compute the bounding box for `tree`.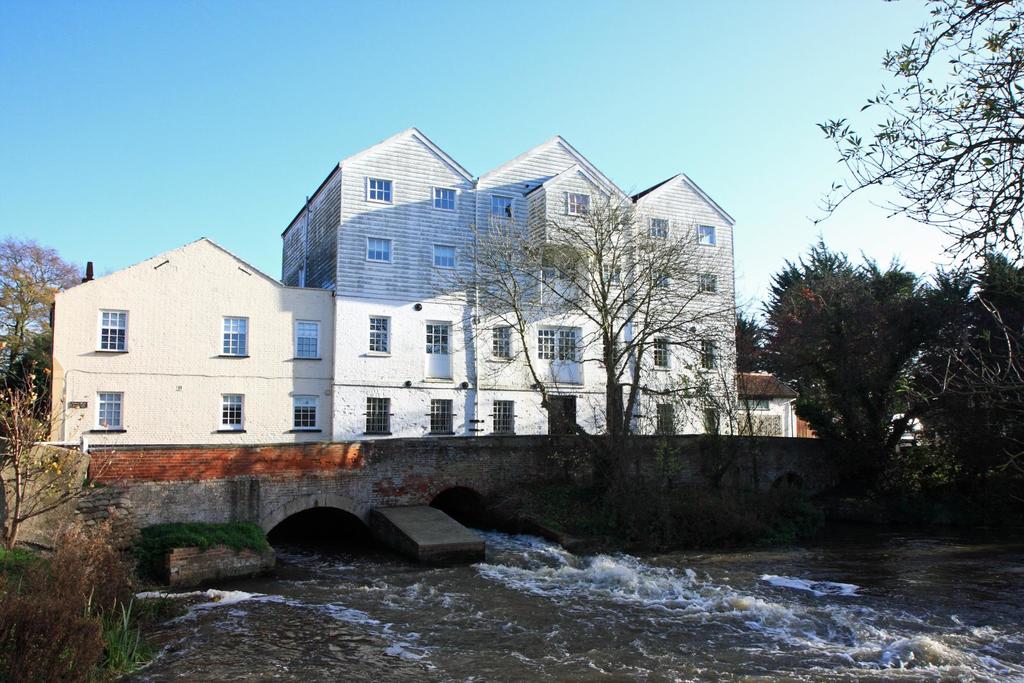
x1=0, y1=374, x2=77, y2=549.
